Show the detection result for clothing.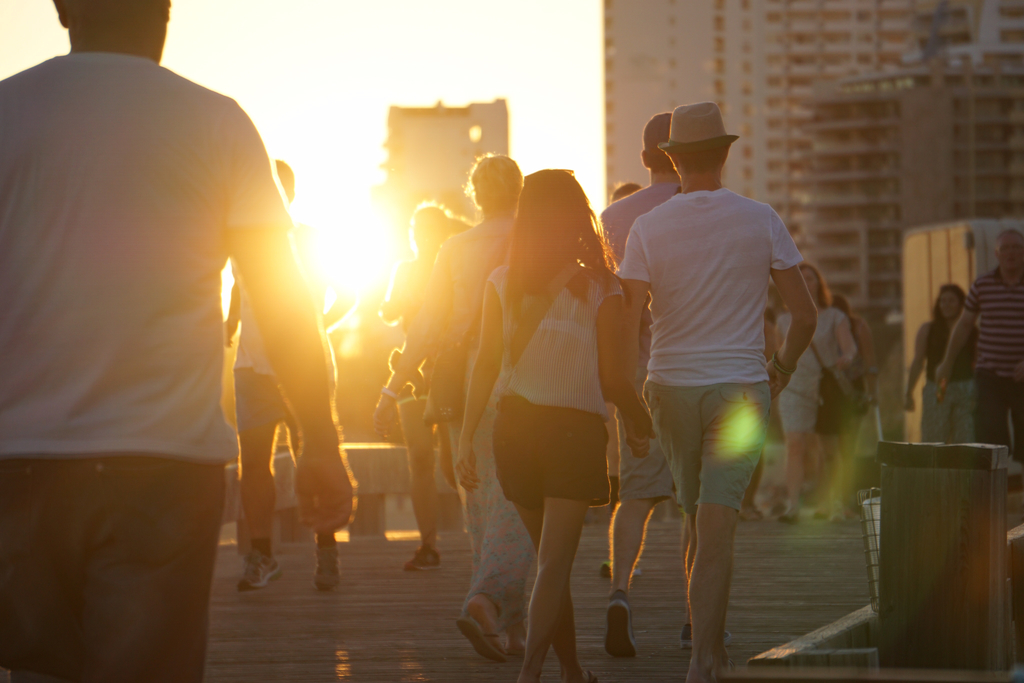
l=0, t=50, r=284, b=675.
